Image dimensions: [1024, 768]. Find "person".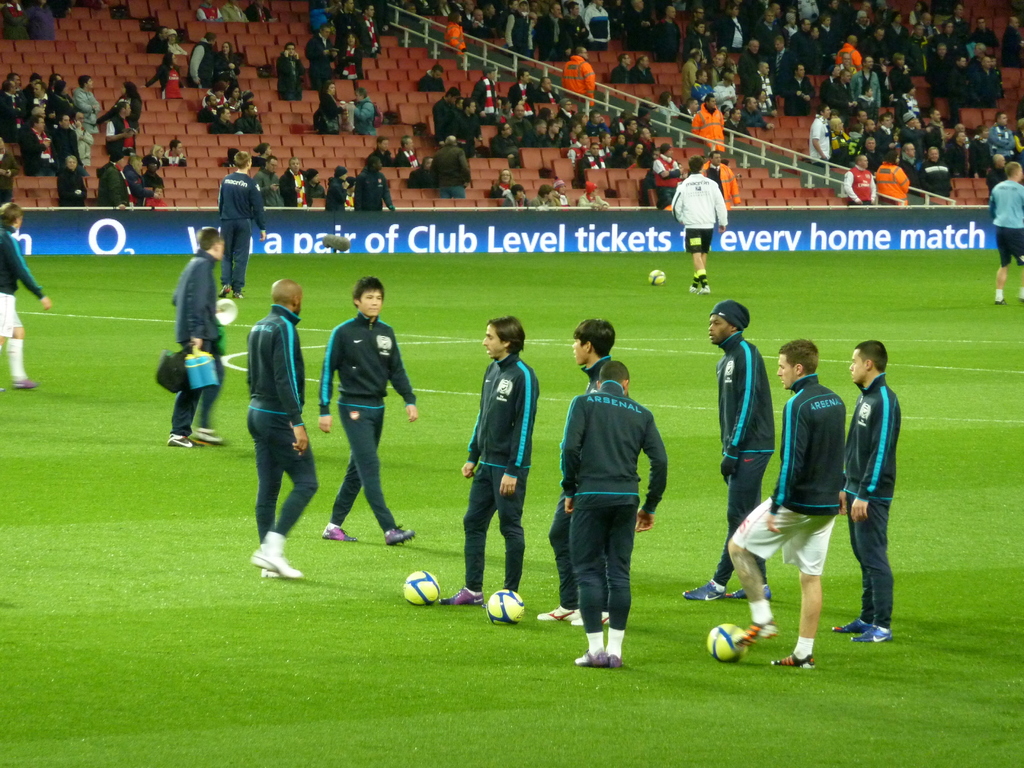
426/135/470/198.
